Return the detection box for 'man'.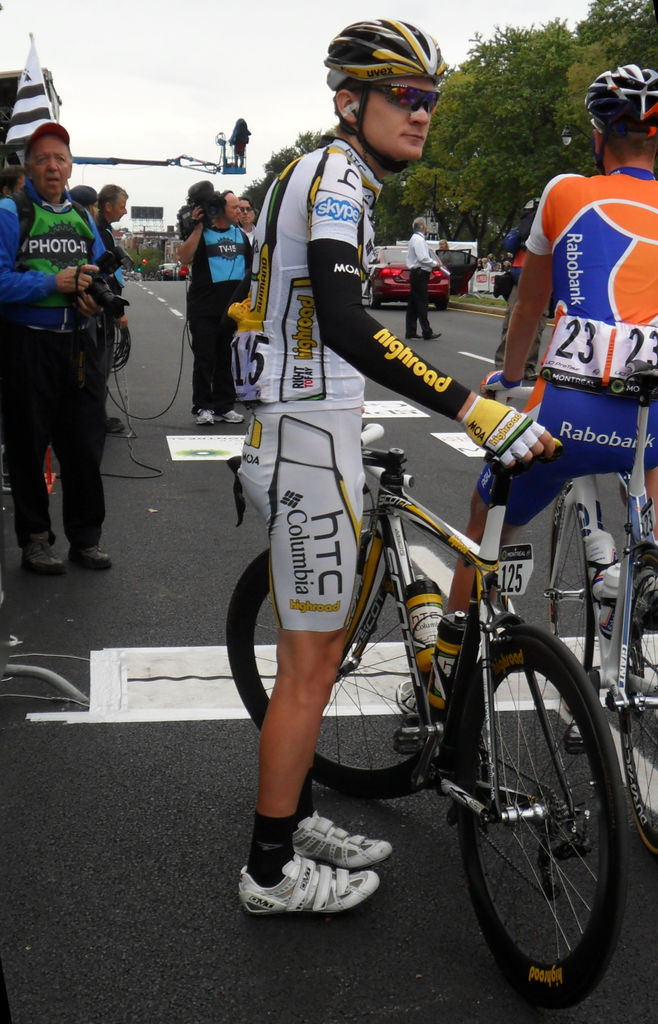
<box>406,218,440,344</box>.
